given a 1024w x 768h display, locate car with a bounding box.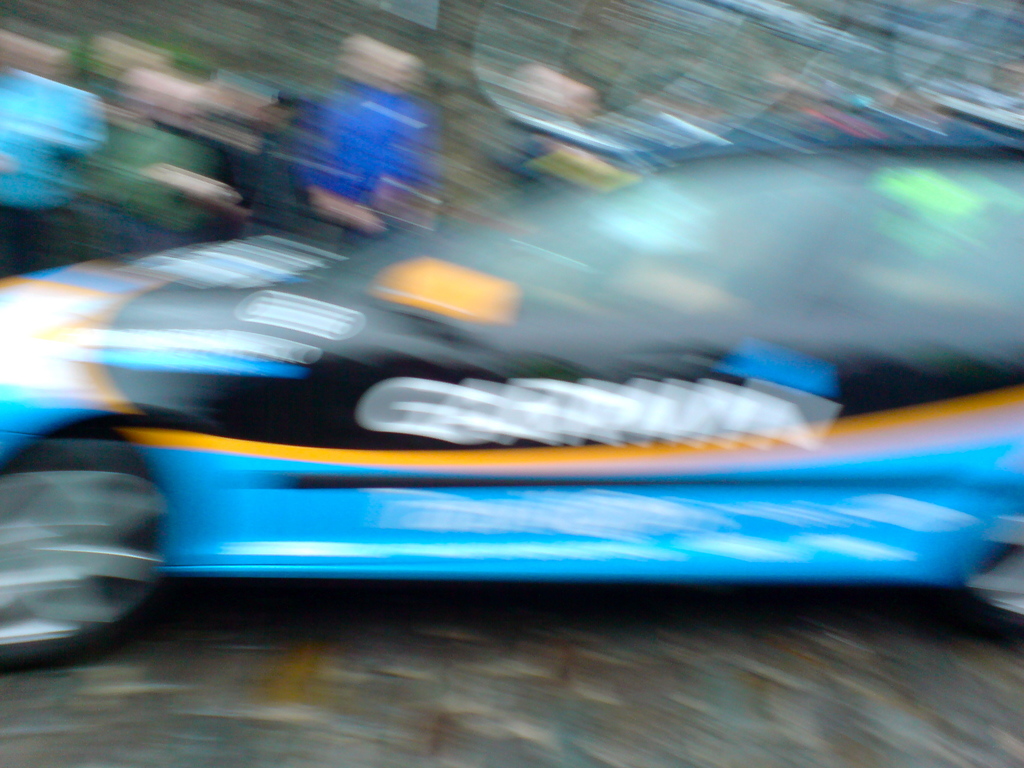
Located: 0,139,1023,637.
